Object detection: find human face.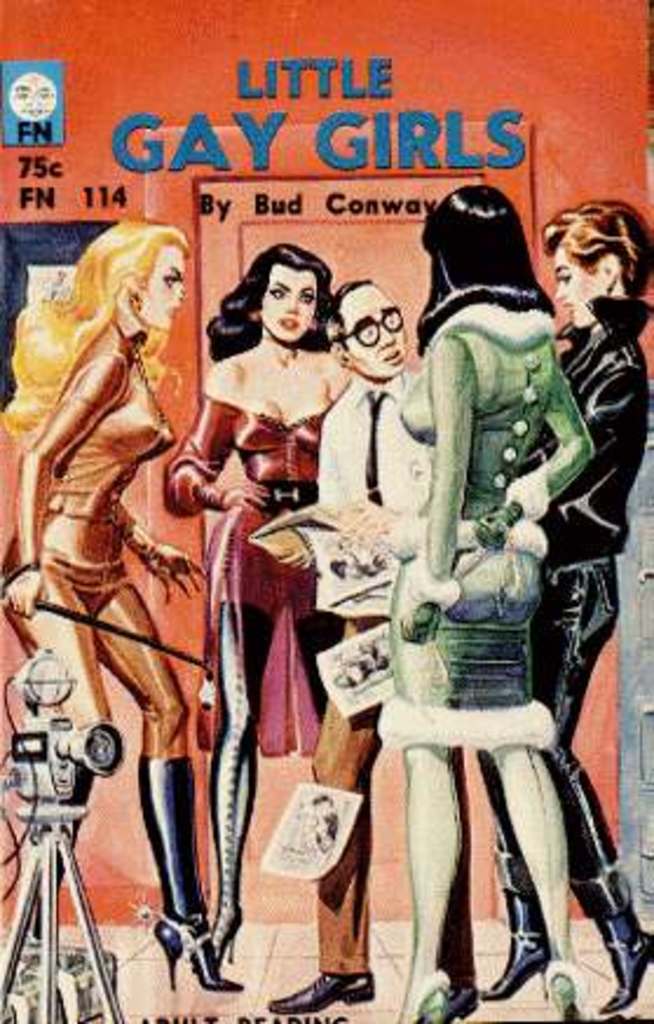
(129,248,185,326).
